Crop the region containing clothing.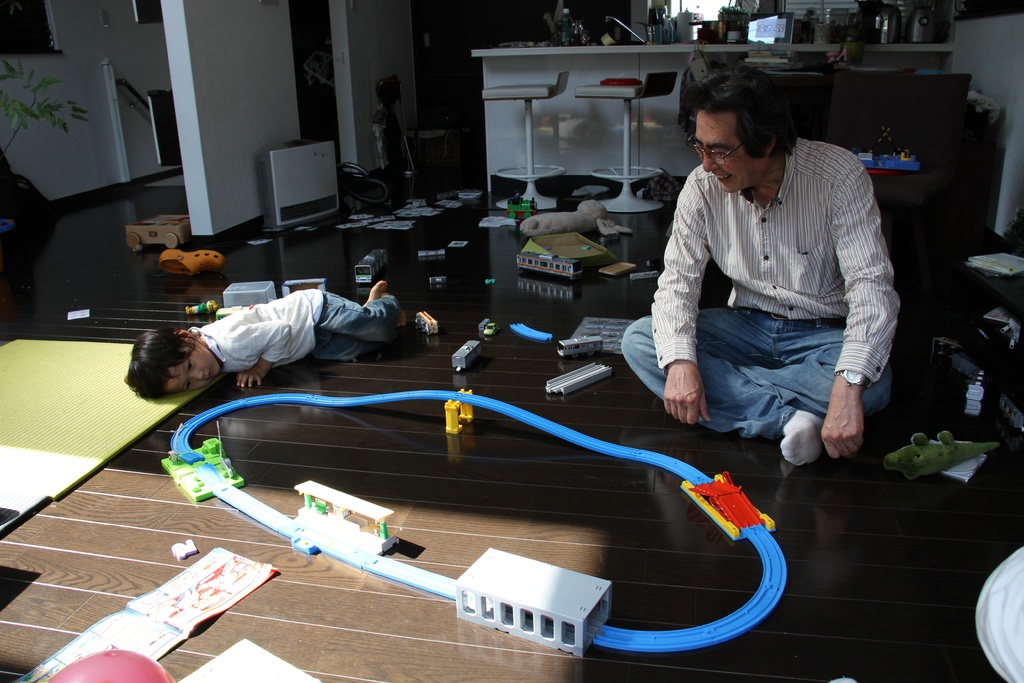
Crop region: [left=617, top=146, right=922, bottom=456].
